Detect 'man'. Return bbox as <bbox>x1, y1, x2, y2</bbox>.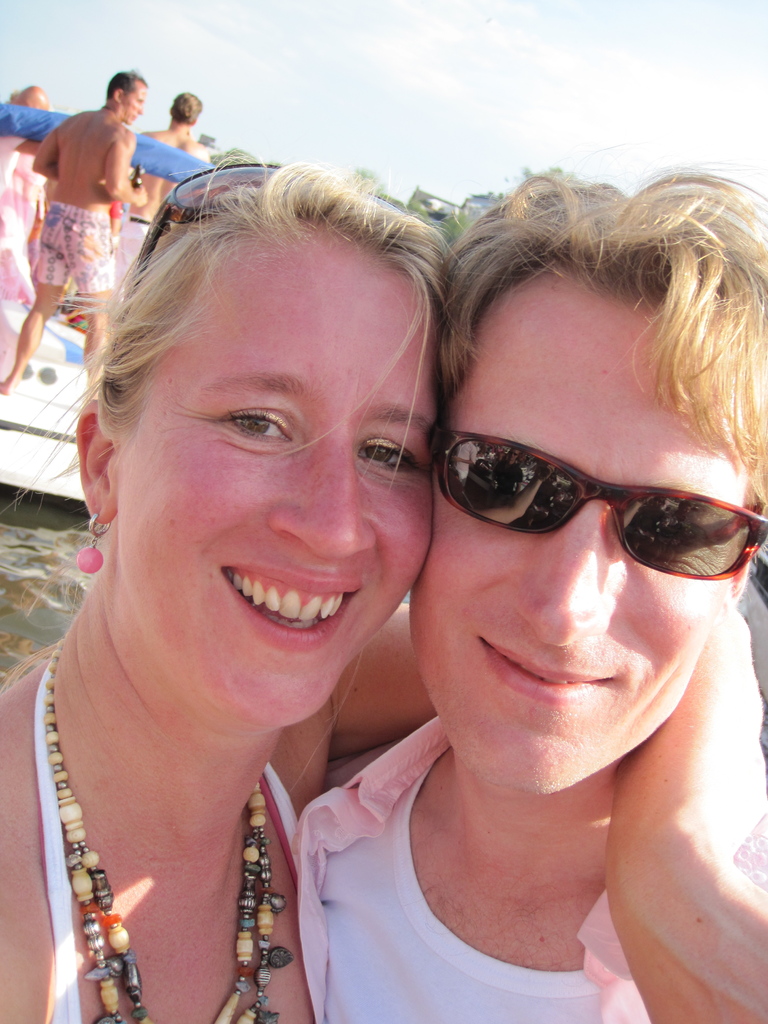
<bbox>114, 90, 216, 282</bbox>.
